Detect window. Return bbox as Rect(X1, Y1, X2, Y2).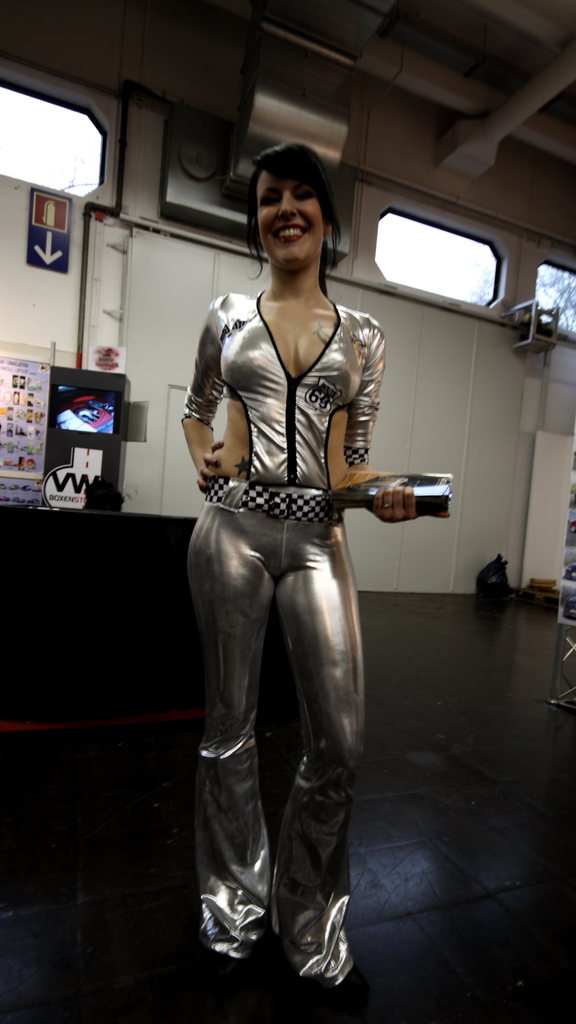
Rect(538, 261, 575, 337).
